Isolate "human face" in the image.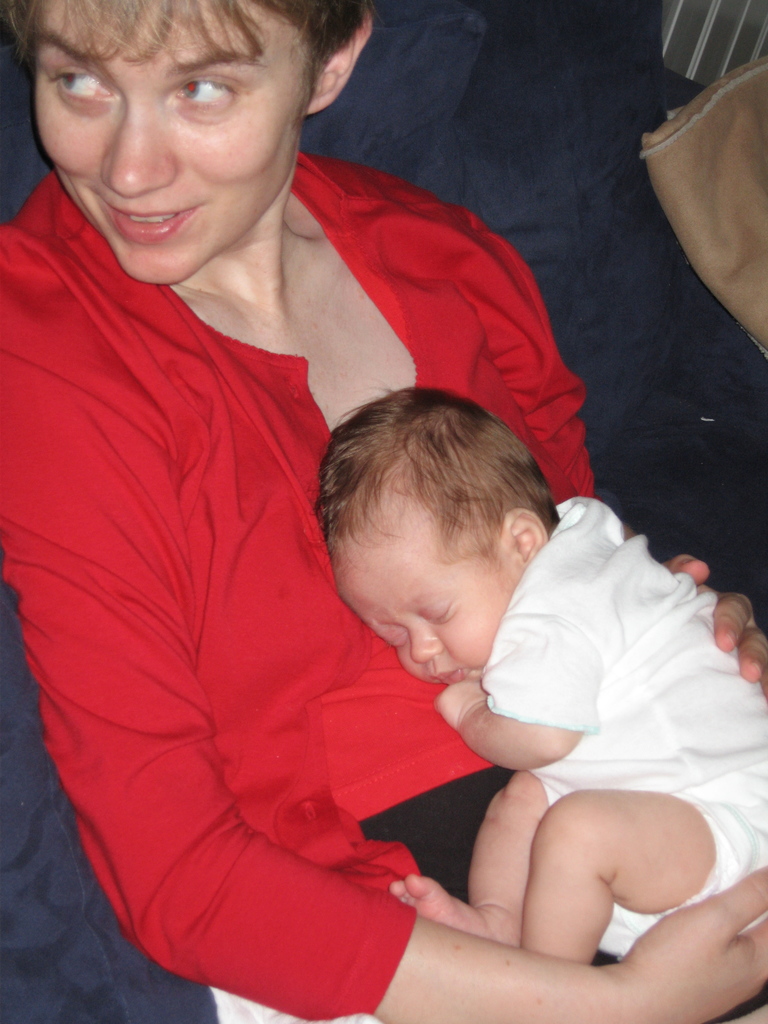
Isolated region: 332/520/518/692.
